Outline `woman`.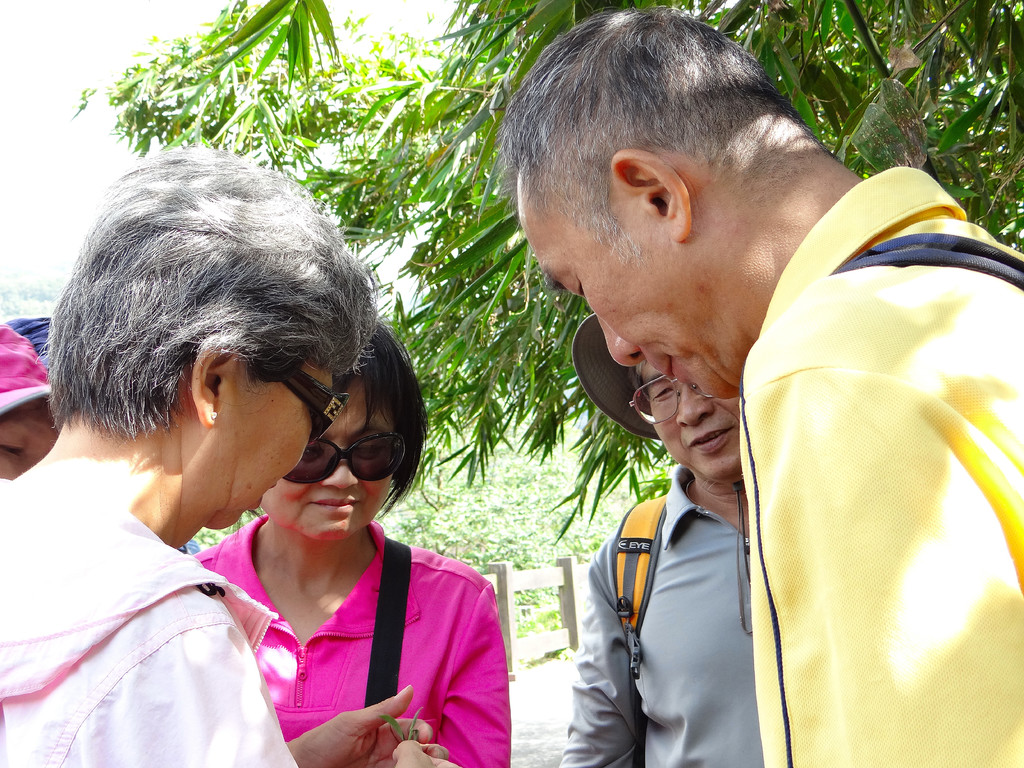
Outline: left=186, top=321, right=515, bottom=767.
